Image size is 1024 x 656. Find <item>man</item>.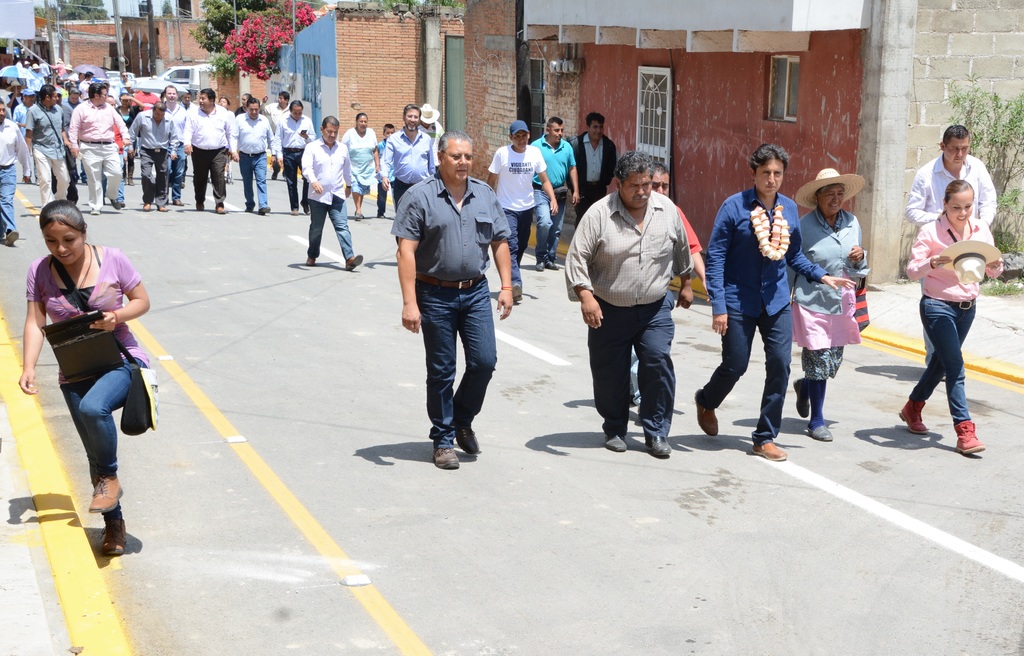
394,102,440,202.
